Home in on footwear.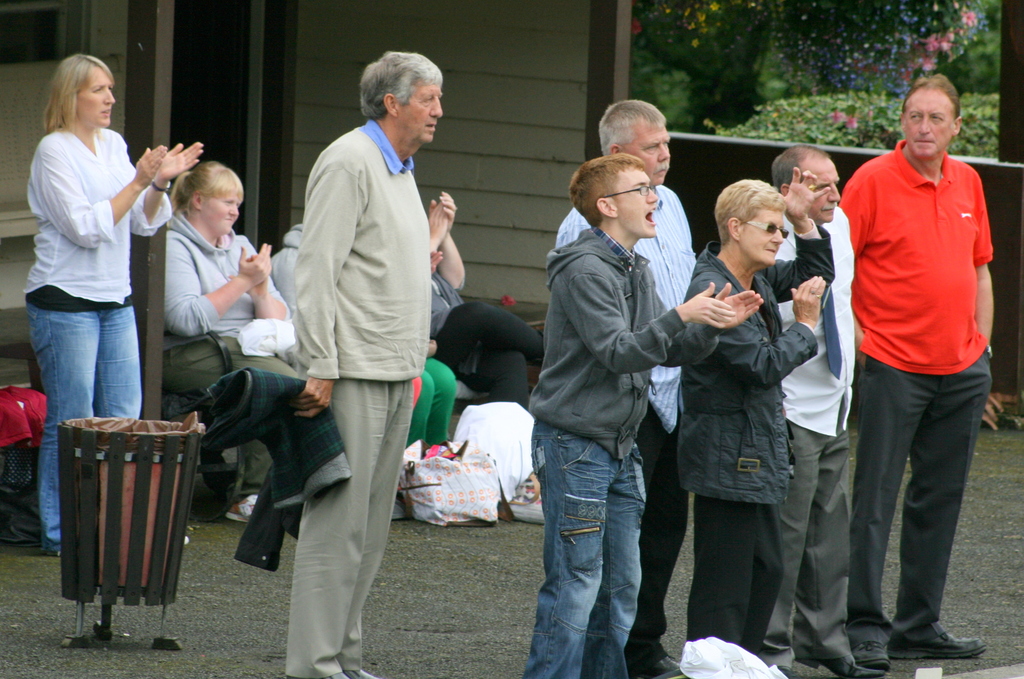
Homed in at 794,652,883,678.
